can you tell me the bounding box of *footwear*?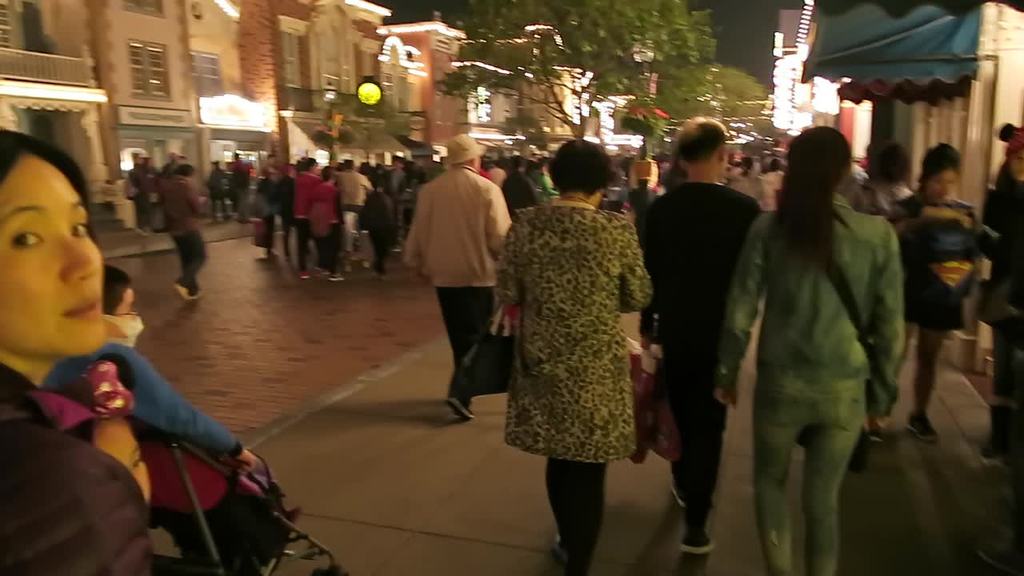
560/534/574/575.
